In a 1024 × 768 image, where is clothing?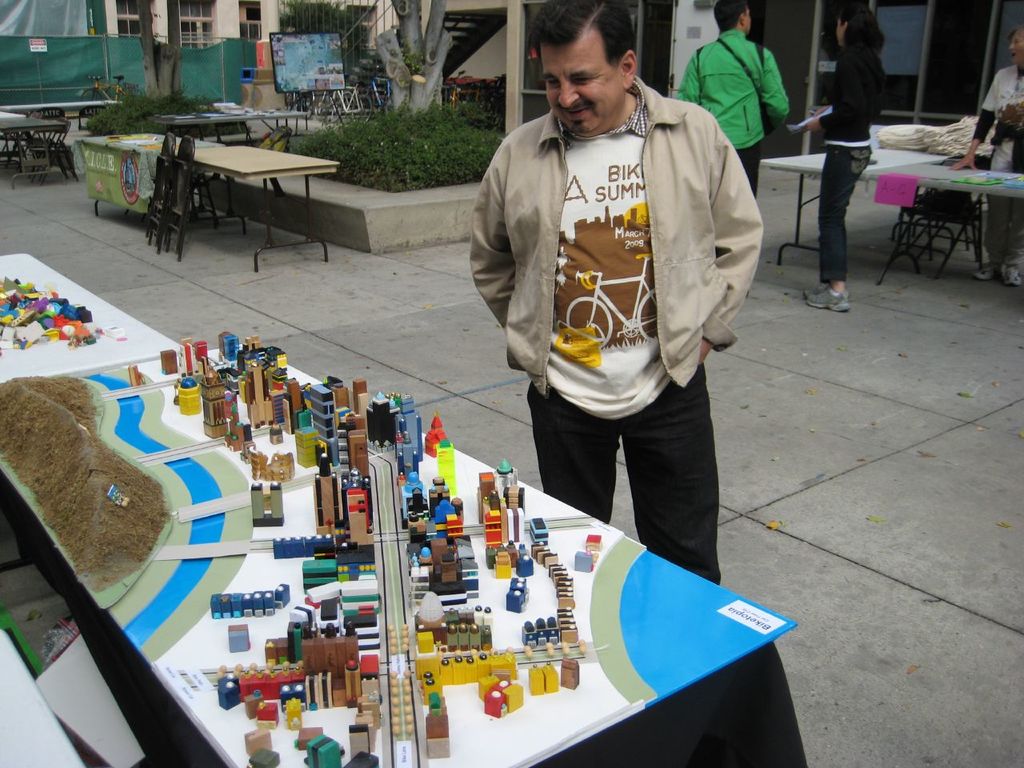
(left=476, top=29, right=753, bottom=542).
